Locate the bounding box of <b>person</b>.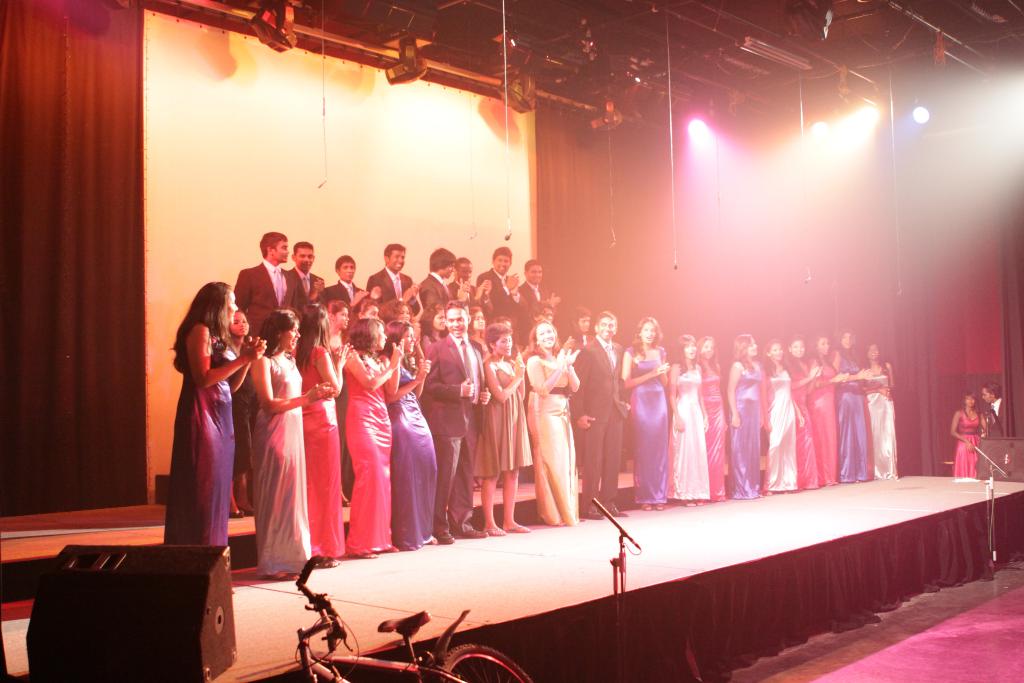
Bounding box: [x1=422, y1=299, x2=492, y2=542].
